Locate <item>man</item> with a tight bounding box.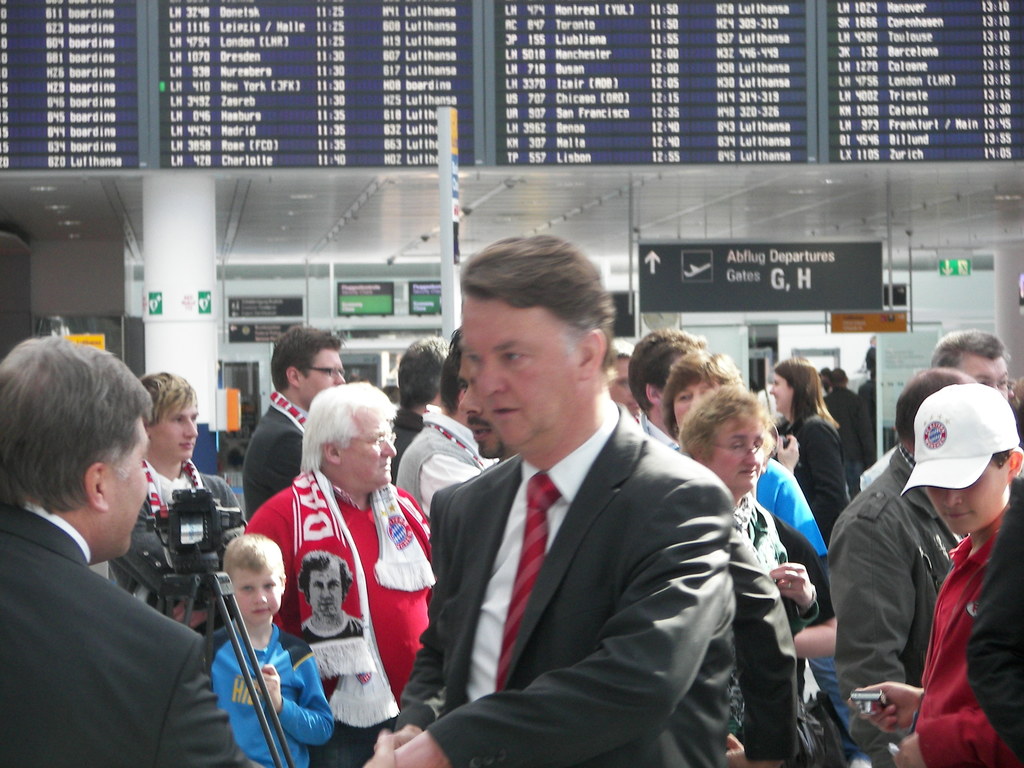
locate(928, 330, 1009, 404).
